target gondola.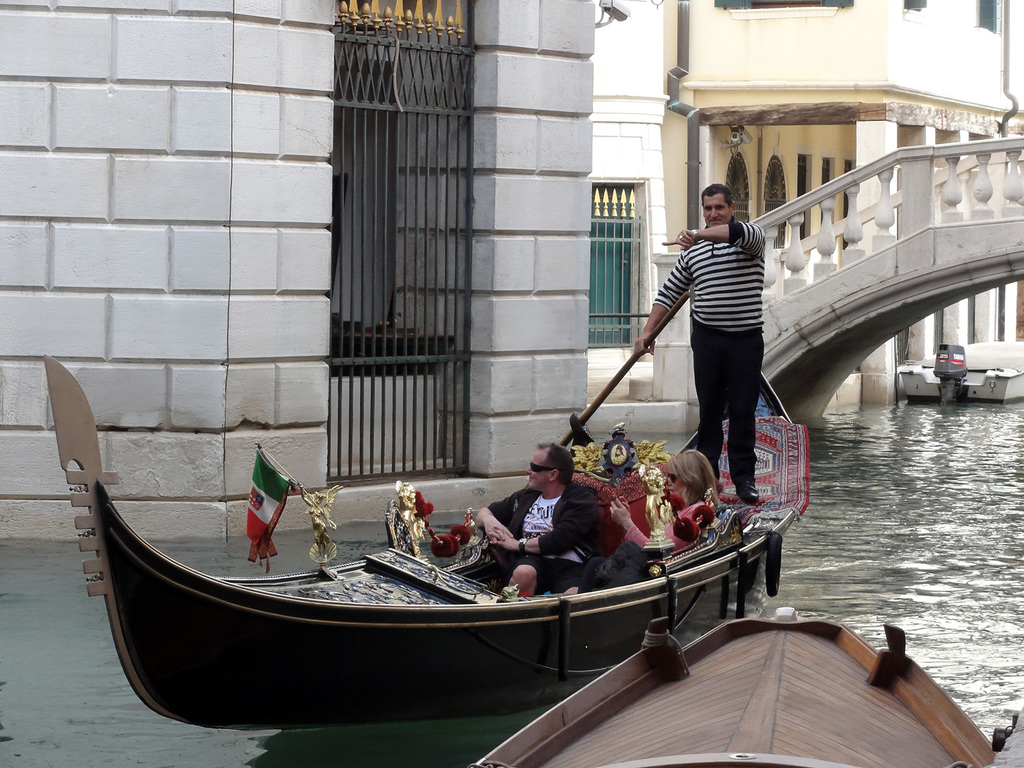
Target region: left=45, top=349, right=806, bottom=733.
